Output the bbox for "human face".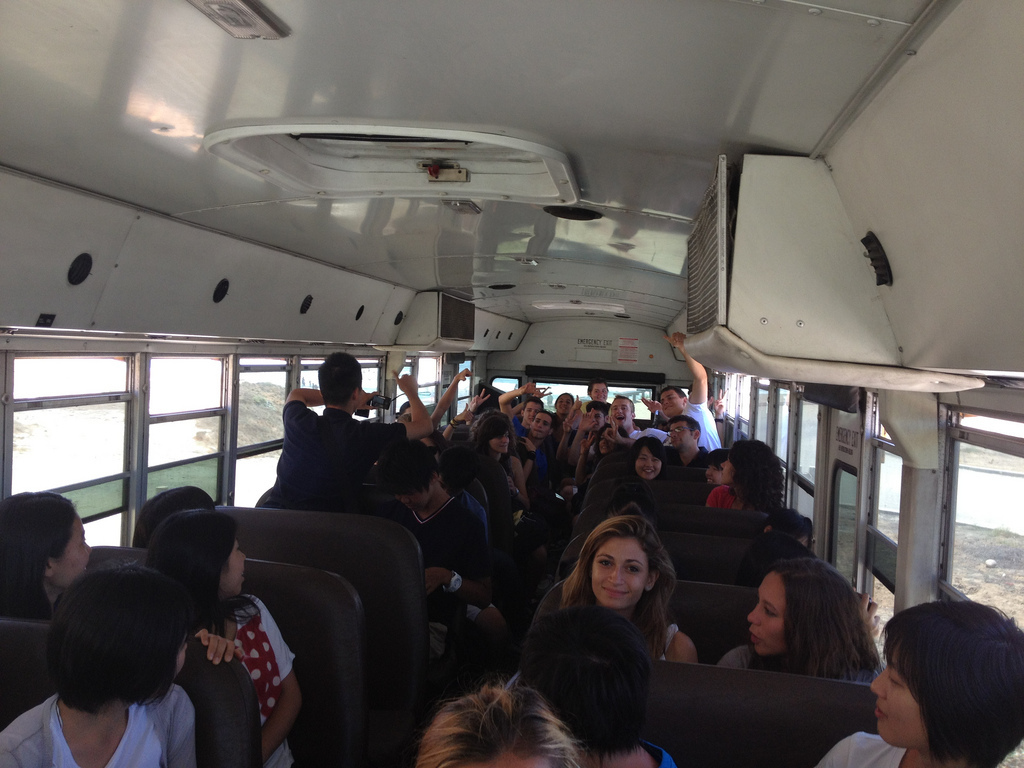
[865, 648, 927, 753].
